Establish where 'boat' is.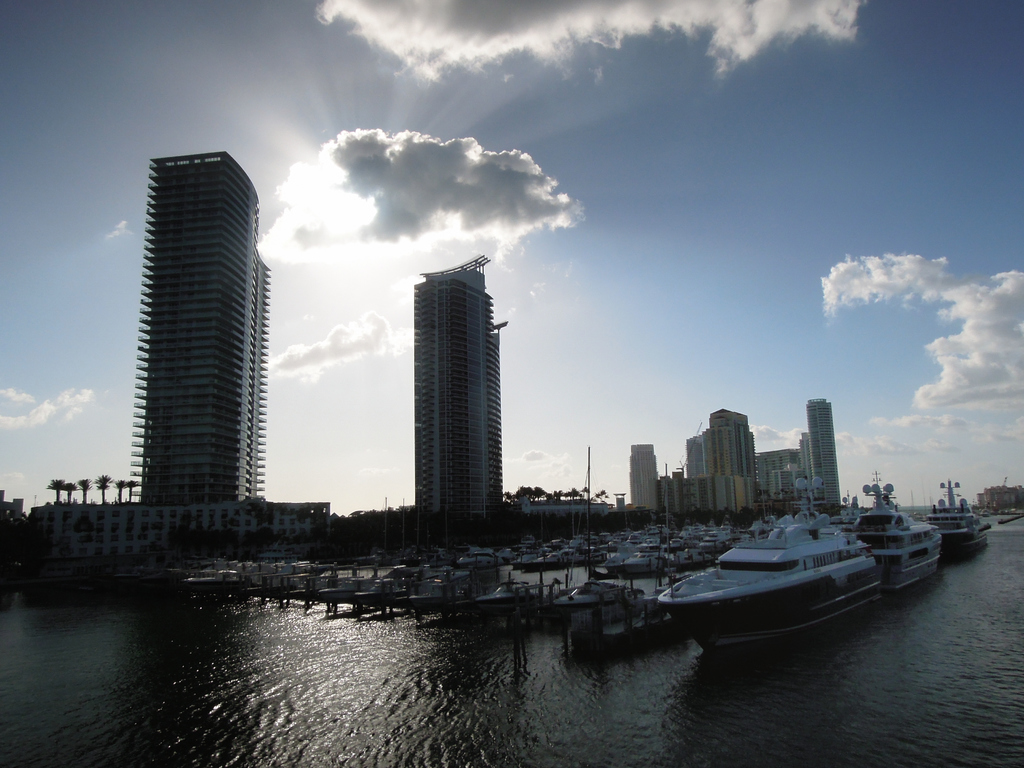
Established at <box>847,520,968,587</box>.
